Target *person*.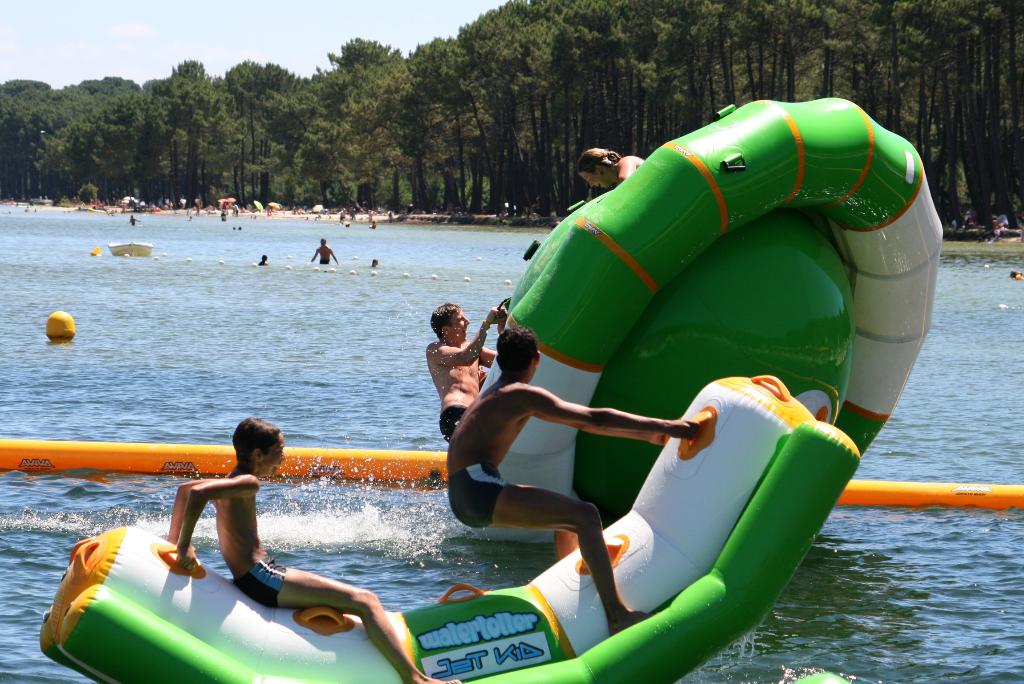
Target region: 447, 329, 704, 637.
